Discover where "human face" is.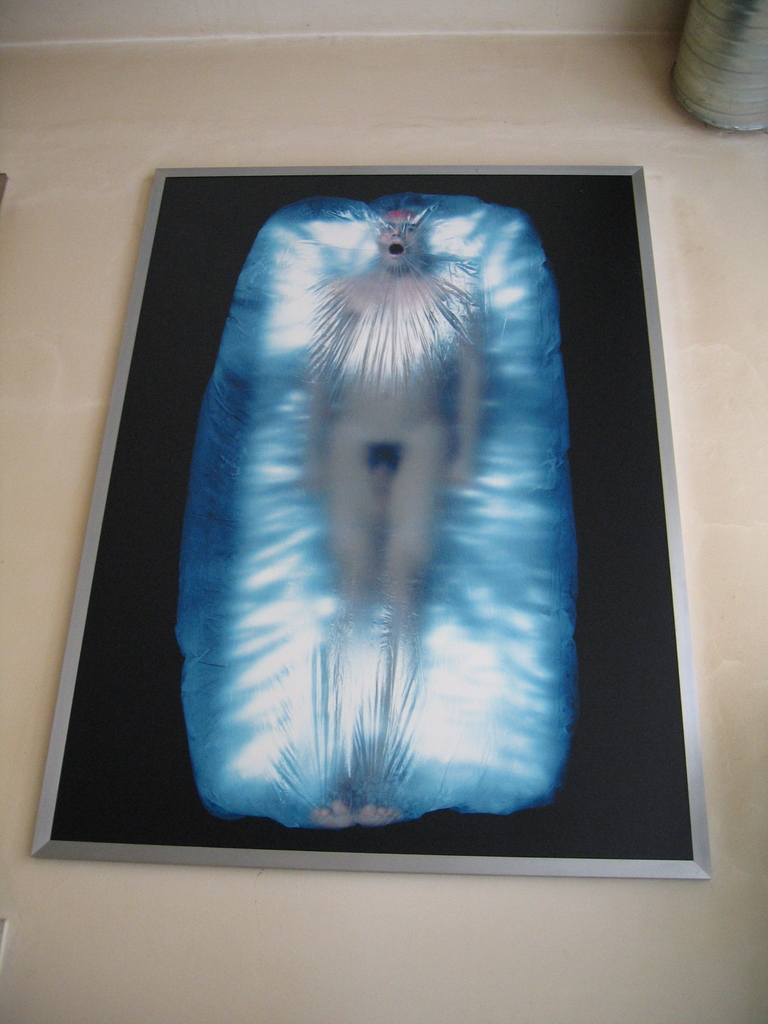
Discovered at 374/216/422/266.
